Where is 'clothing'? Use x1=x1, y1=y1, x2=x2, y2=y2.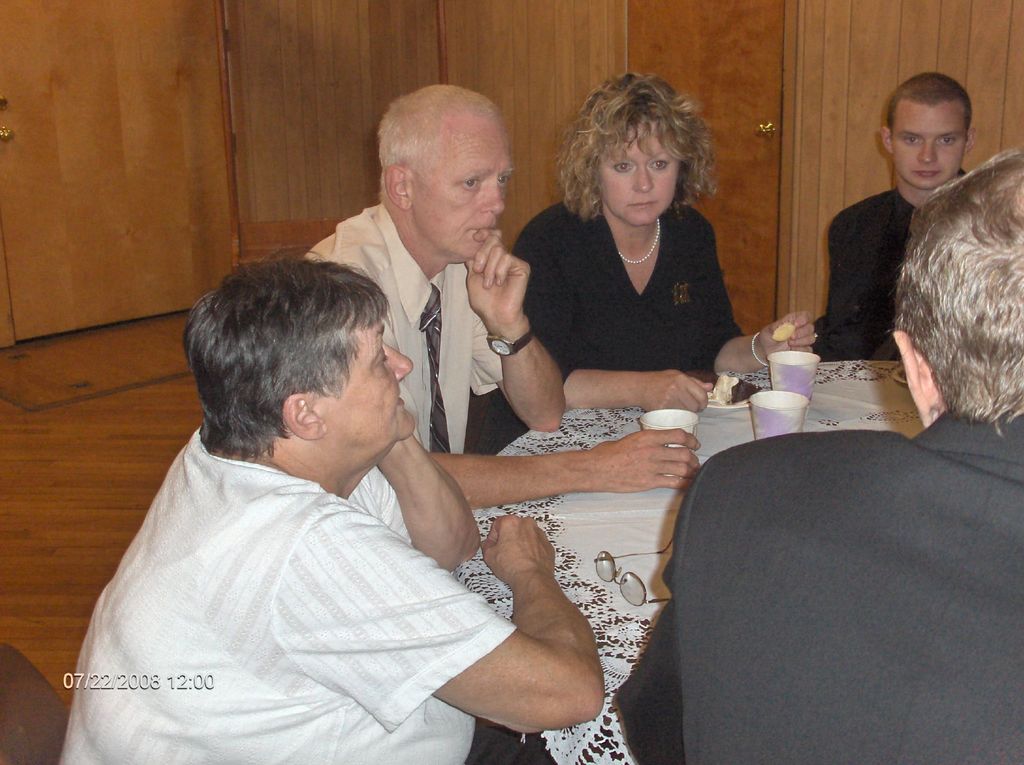
x1=305, y1=198, x2=500, y2=452.
